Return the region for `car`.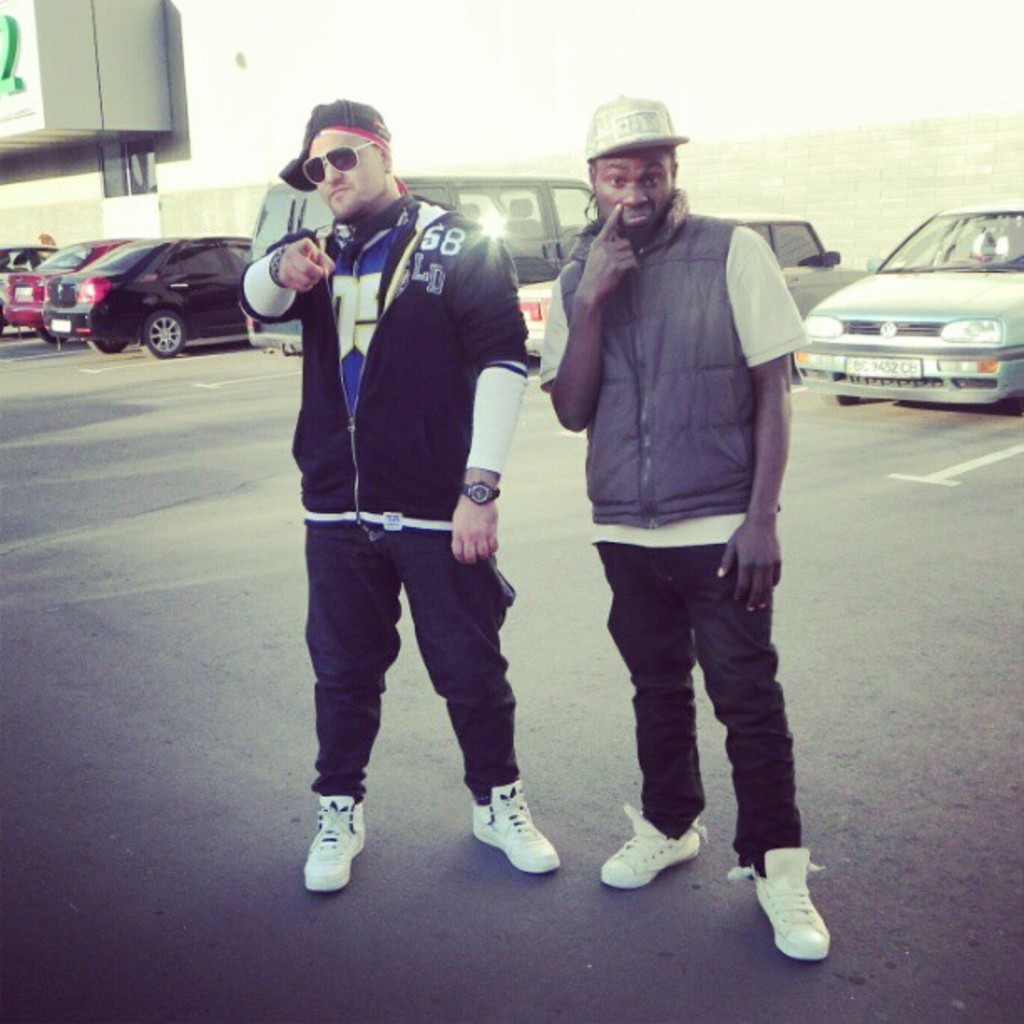
[0,236,127,348].
